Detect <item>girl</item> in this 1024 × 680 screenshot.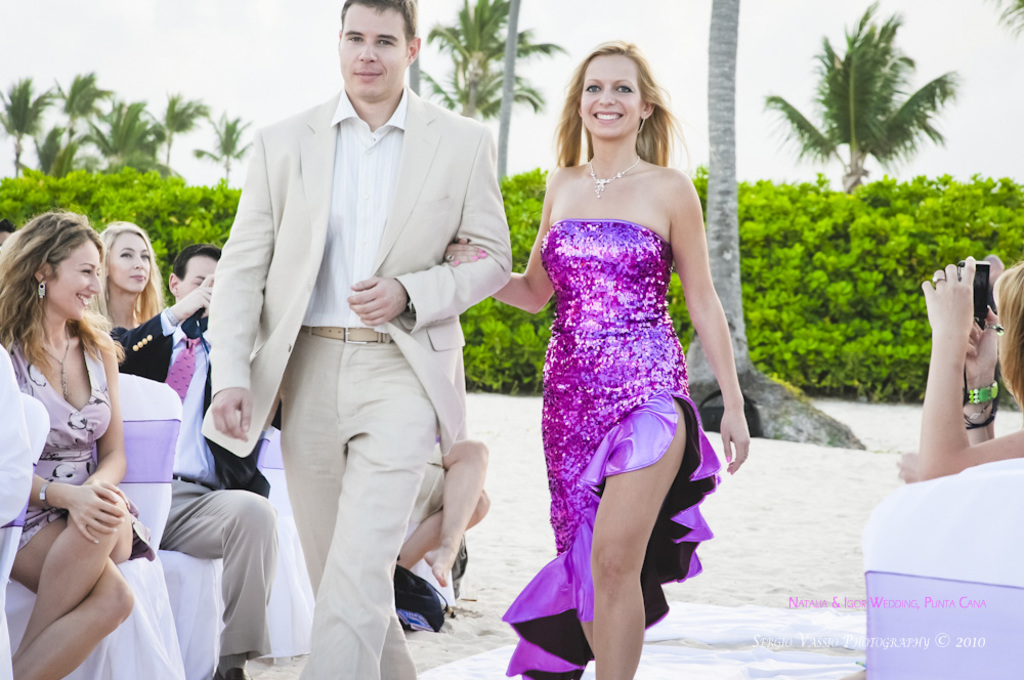
Detection: <box>0,208,143,679</box>.
